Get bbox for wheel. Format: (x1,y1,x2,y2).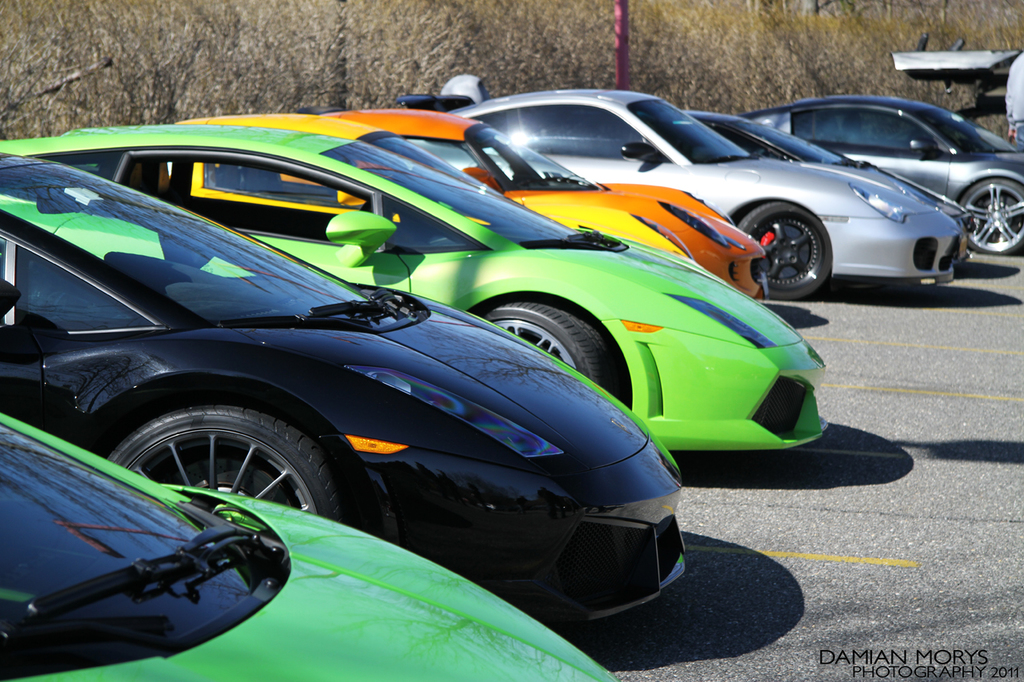
(735,205,835,301).
